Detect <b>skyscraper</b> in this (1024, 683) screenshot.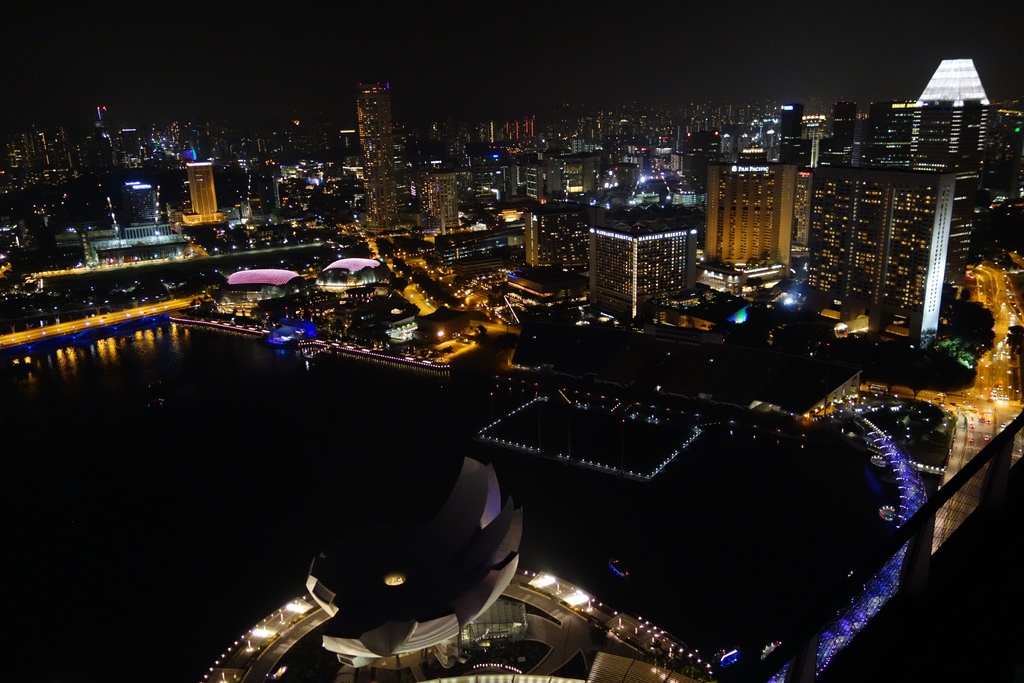
Detection: crop(131, 183, 175, 229).
